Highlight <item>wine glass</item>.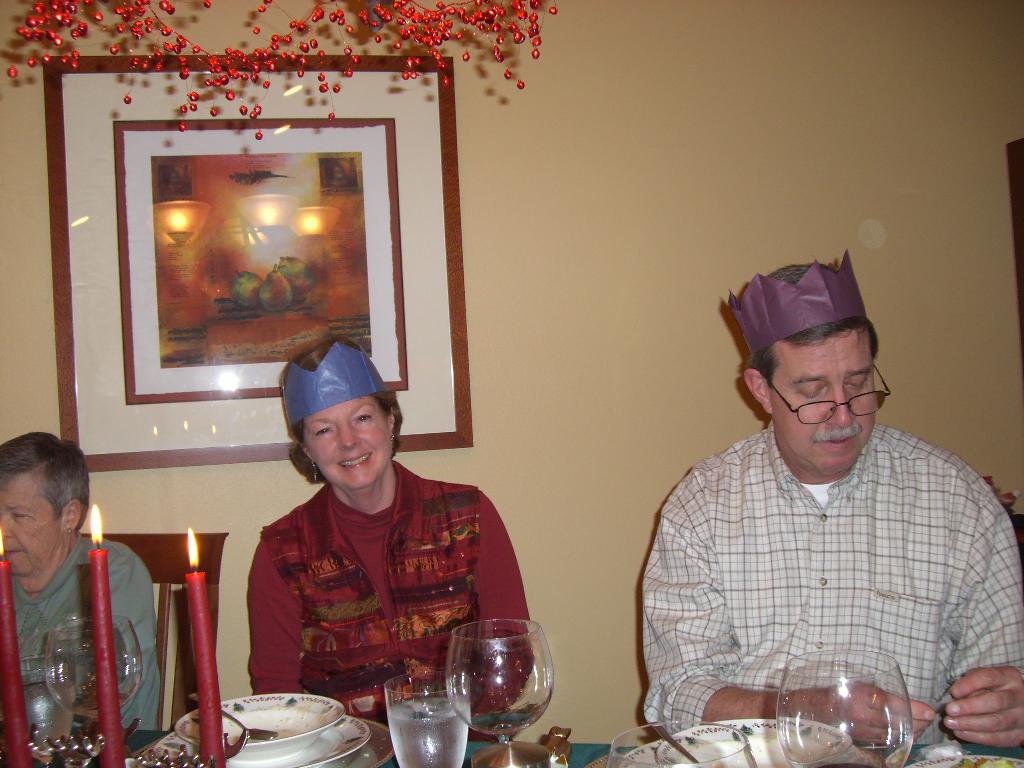
Highlighted region: 22:646:101:767.
